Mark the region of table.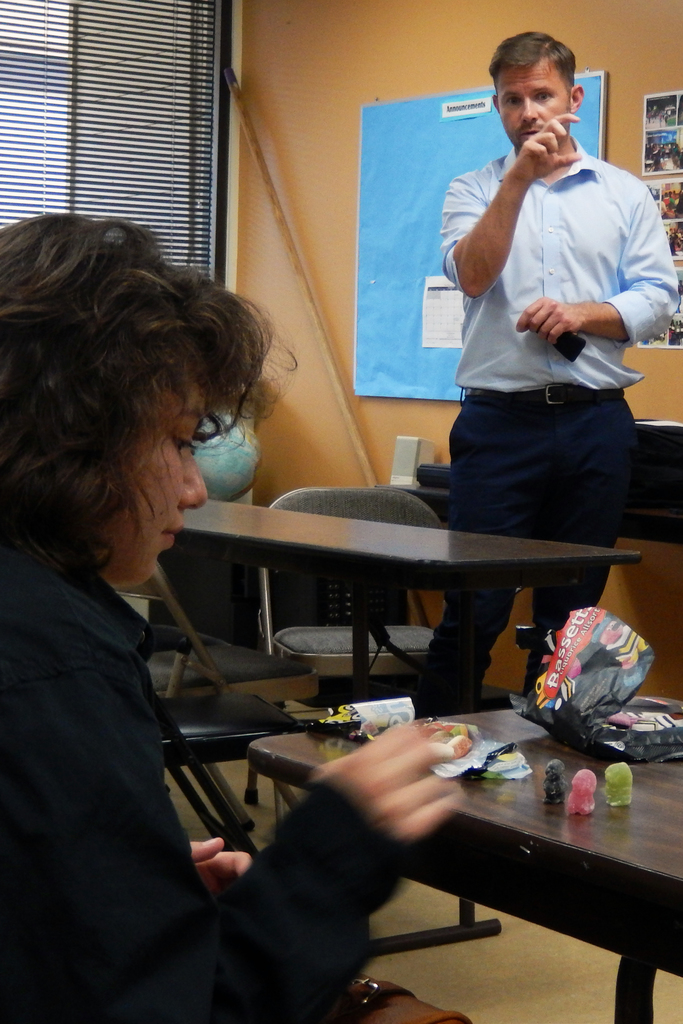
Region: 185,488,646,728.
